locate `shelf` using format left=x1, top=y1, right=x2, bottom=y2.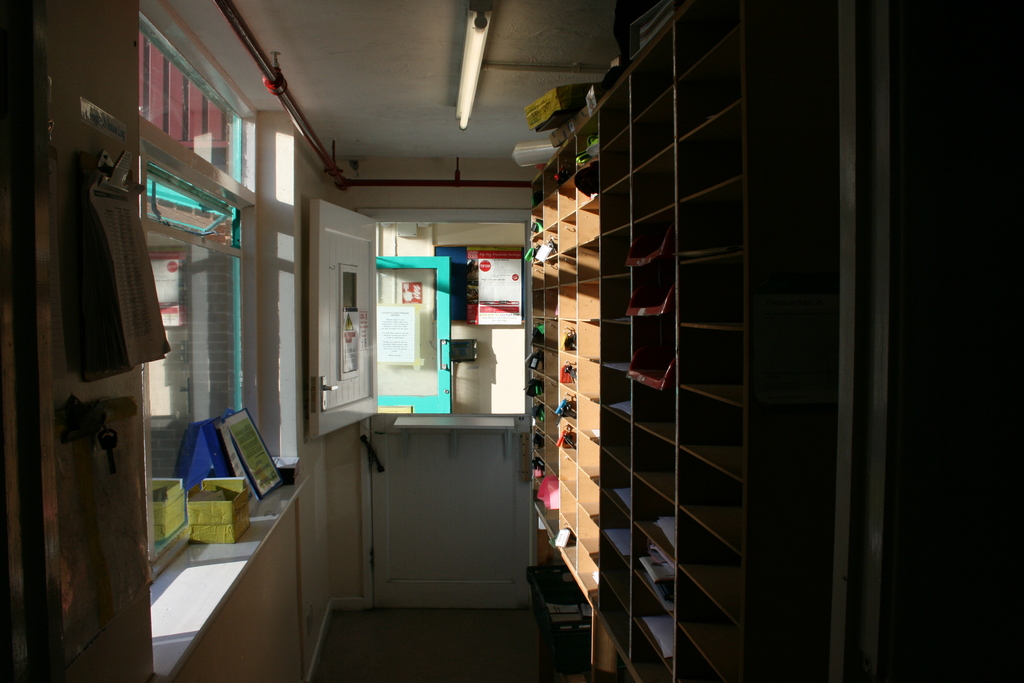
left=604, top=277, right=631, bottom=320.
